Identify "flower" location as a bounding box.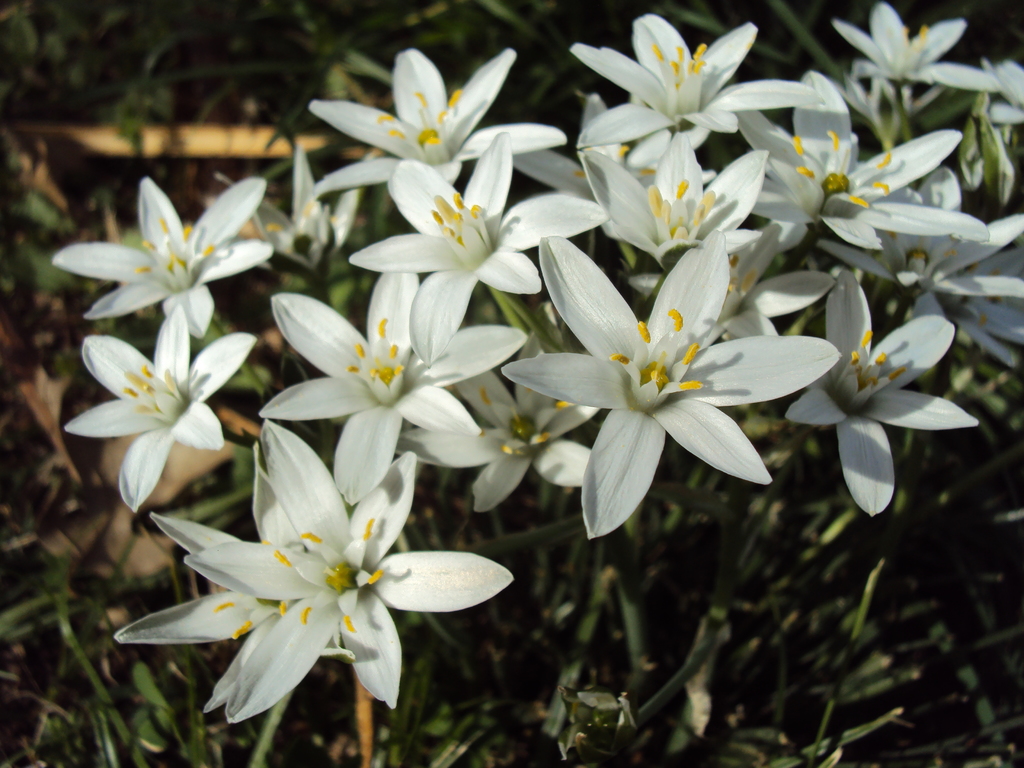
select_region(263, 148, 381, 254).
